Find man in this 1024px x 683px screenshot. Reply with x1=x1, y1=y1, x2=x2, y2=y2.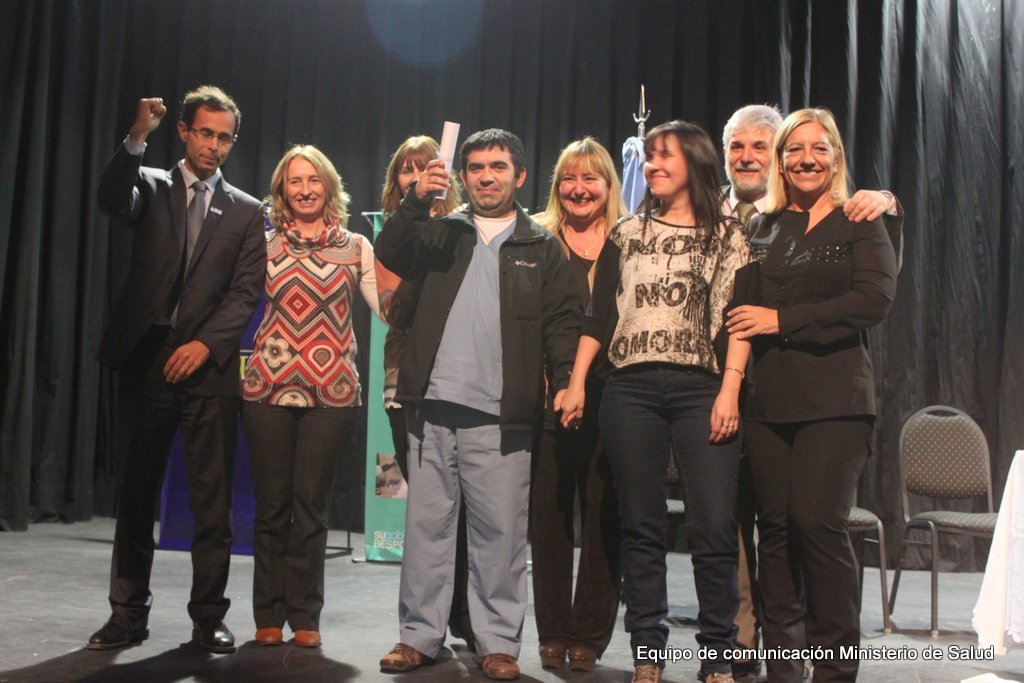
x1=350, y1=119, x2=589, y2=679.
